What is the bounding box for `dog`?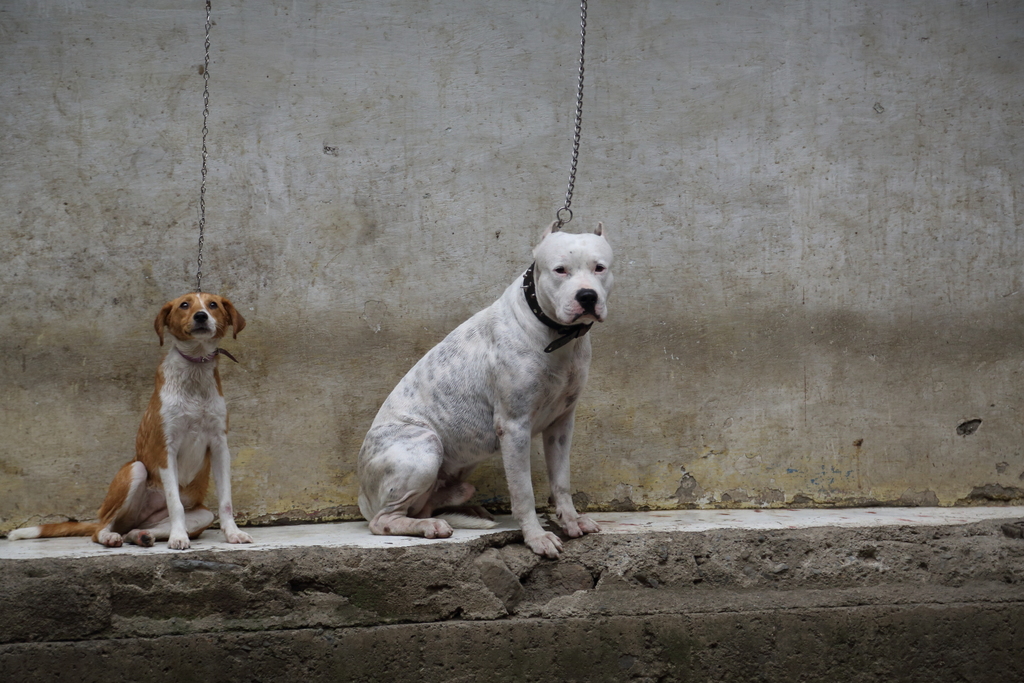
[5, 292, 254, 551].
